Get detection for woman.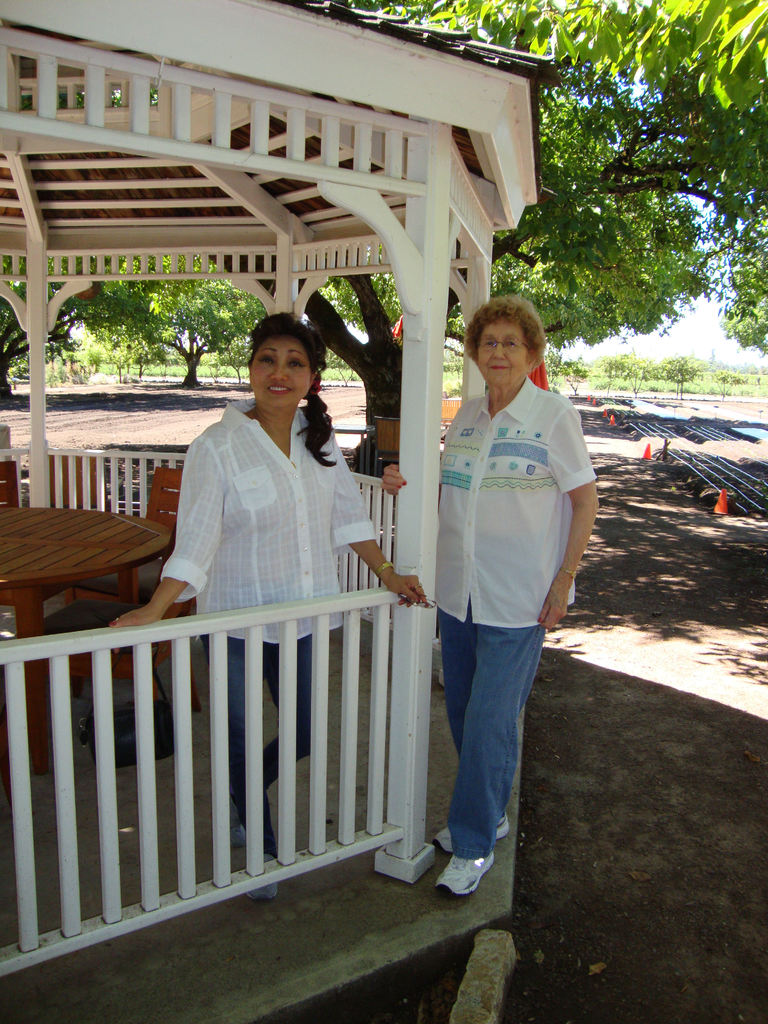
Detection: l=105, t=310, r=436, b=895.
